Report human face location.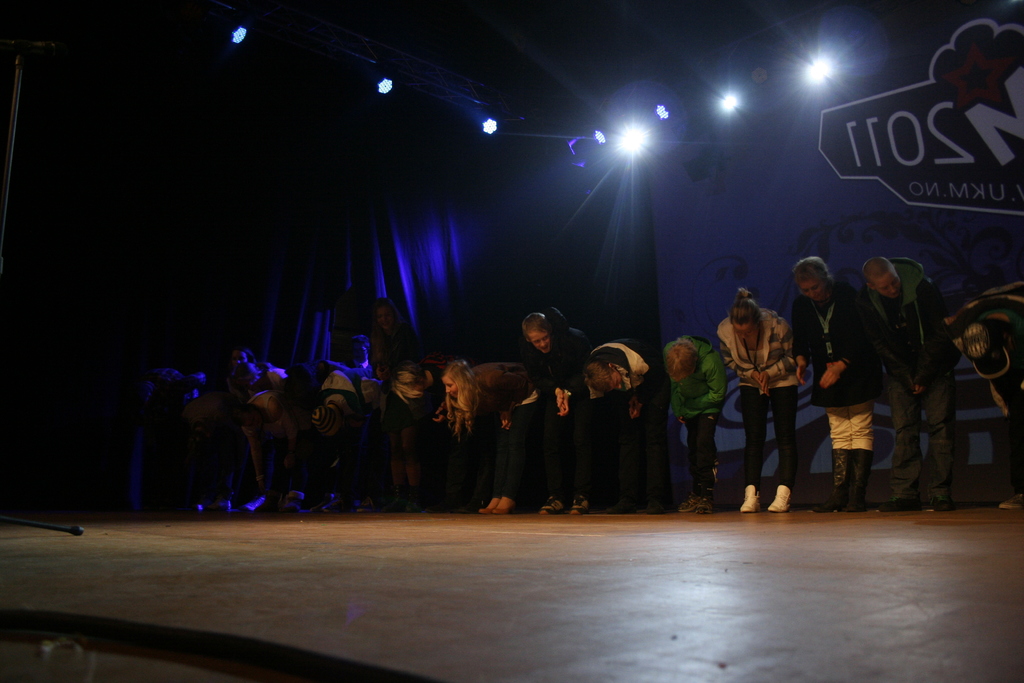
Report: detection(735, 324, 757, 339).
